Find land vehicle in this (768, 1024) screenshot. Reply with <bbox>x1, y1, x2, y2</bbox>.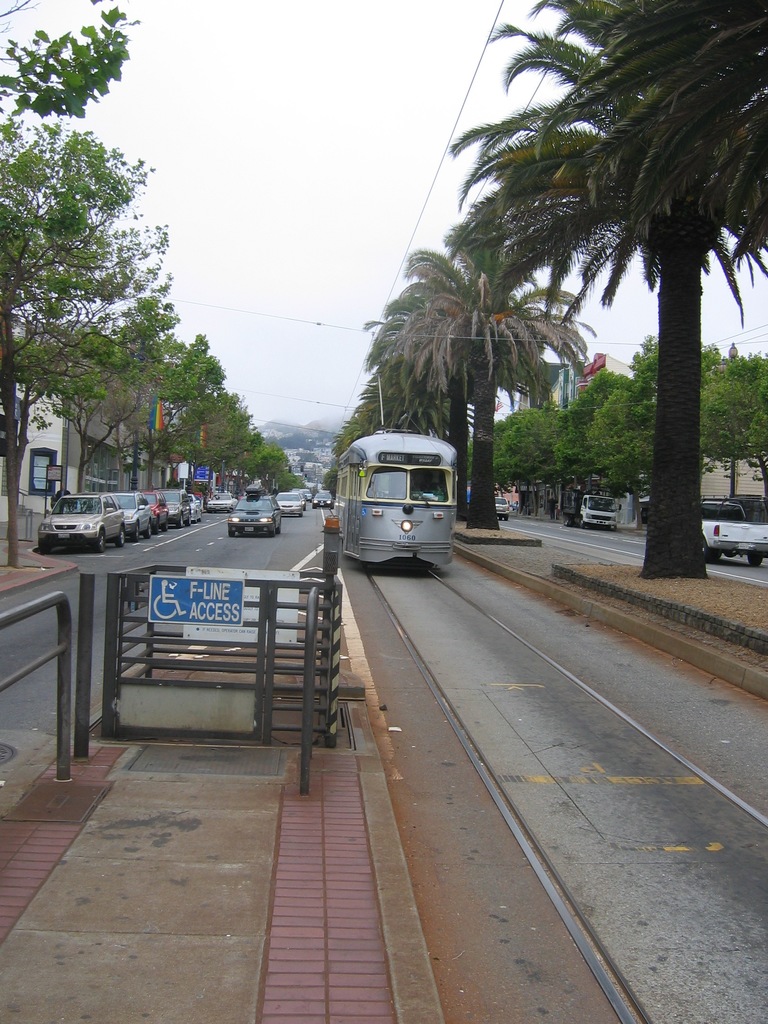
<bbox>494, 498, 508, 517</bbox>.
